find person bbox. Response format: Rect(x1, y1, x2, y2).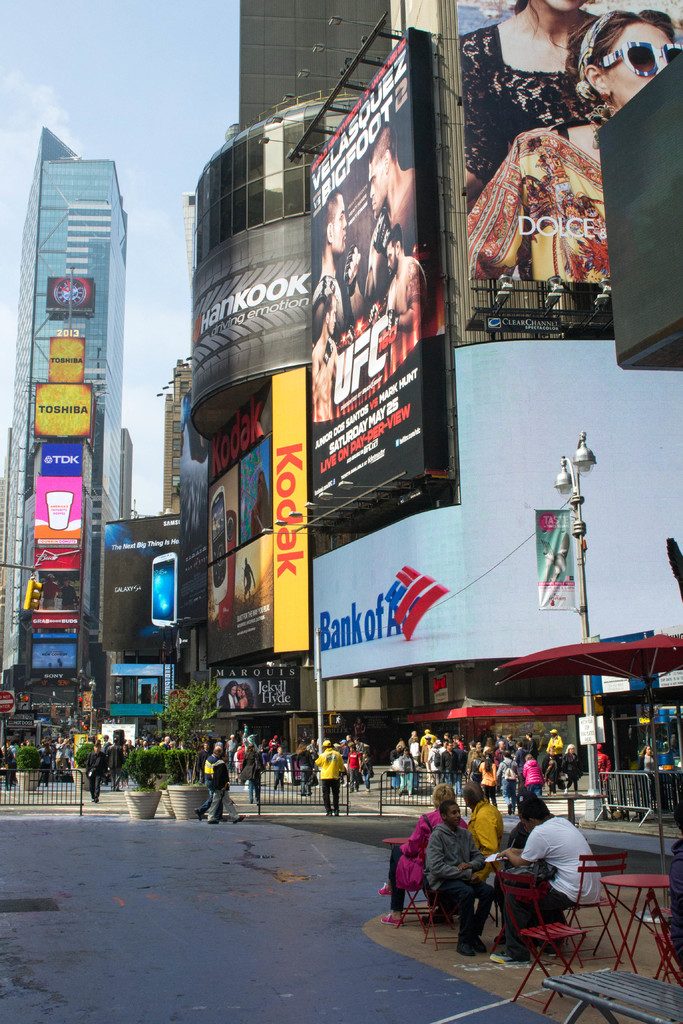
Rect(245, 559, 256, 606).
